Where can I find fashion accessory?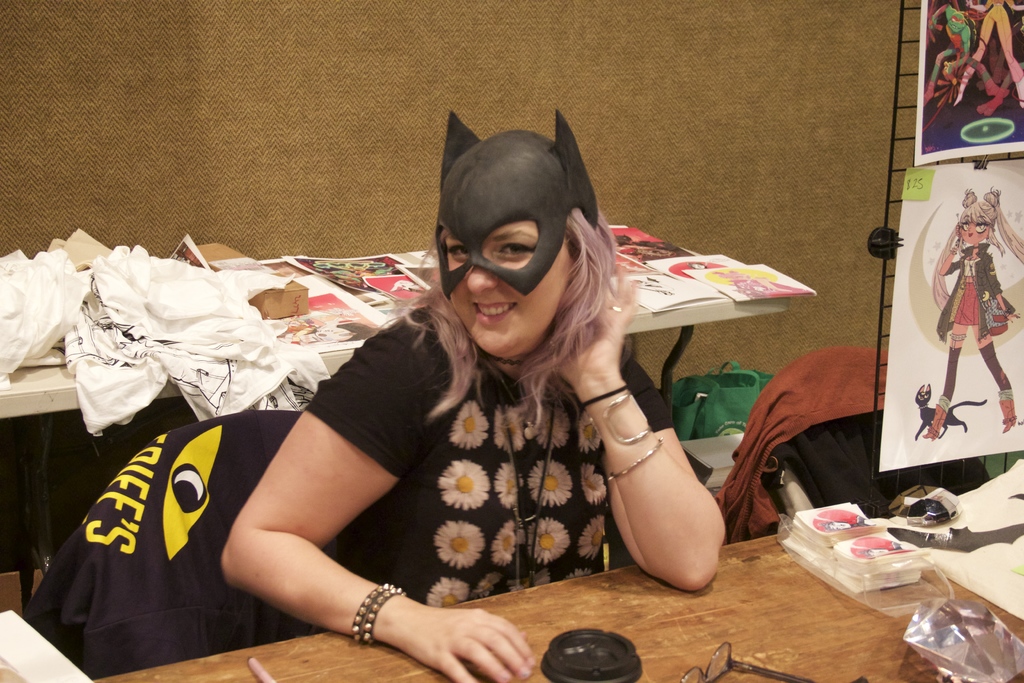
You can find it at region(486, 364, 557, 592).
